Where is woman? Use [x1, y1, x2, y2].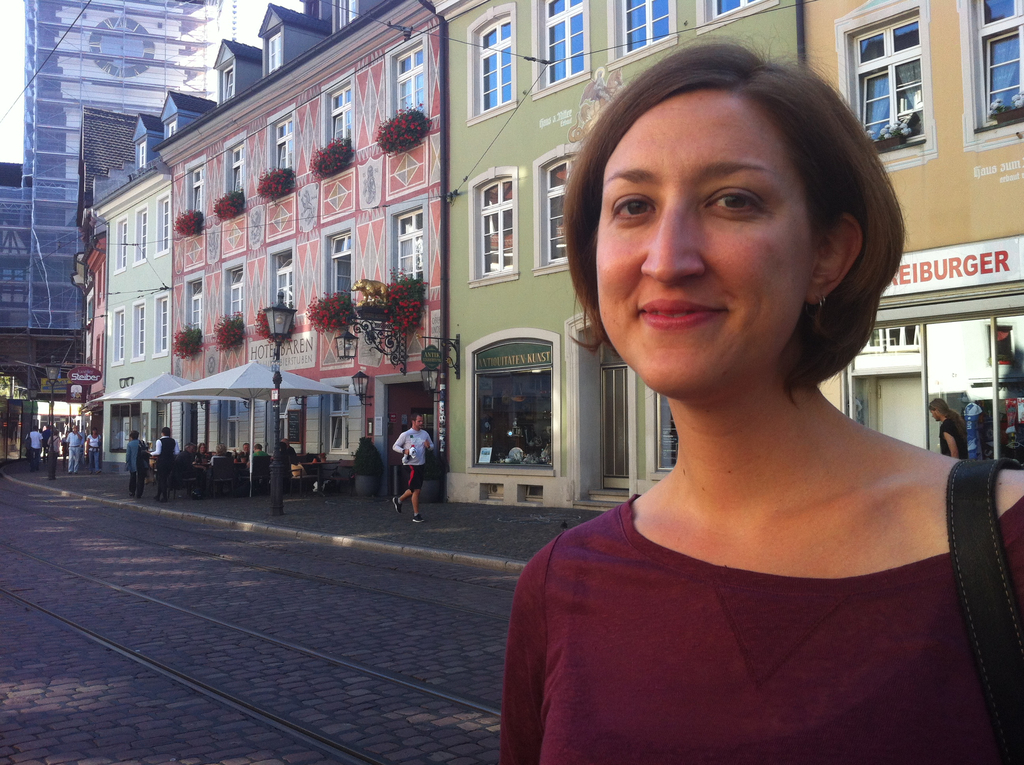
[481, 36, 1015, 756].
